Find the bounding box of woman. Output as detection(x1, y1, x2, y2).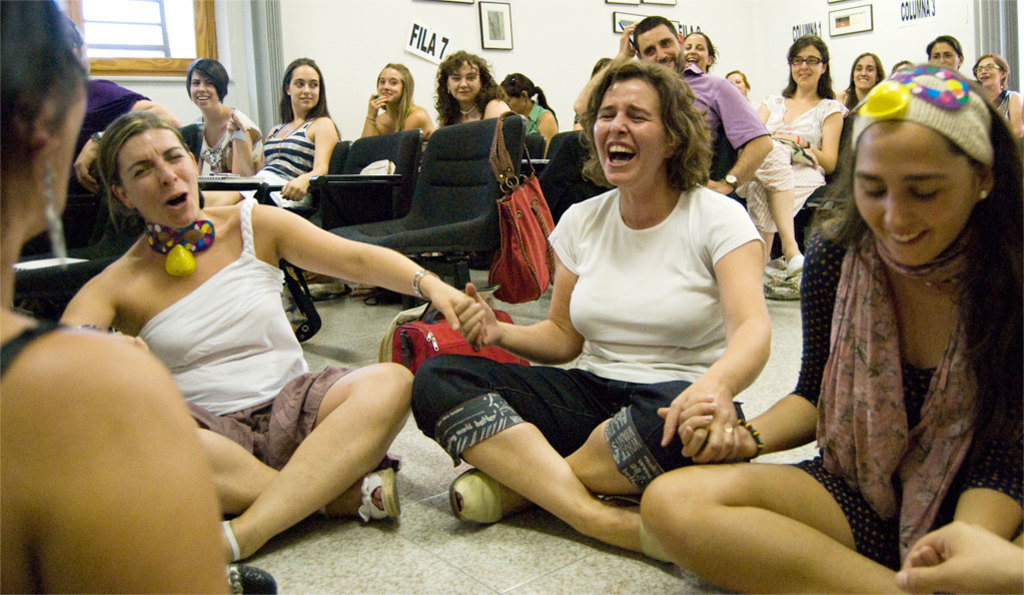
detection(251, 55, 349, 228).
